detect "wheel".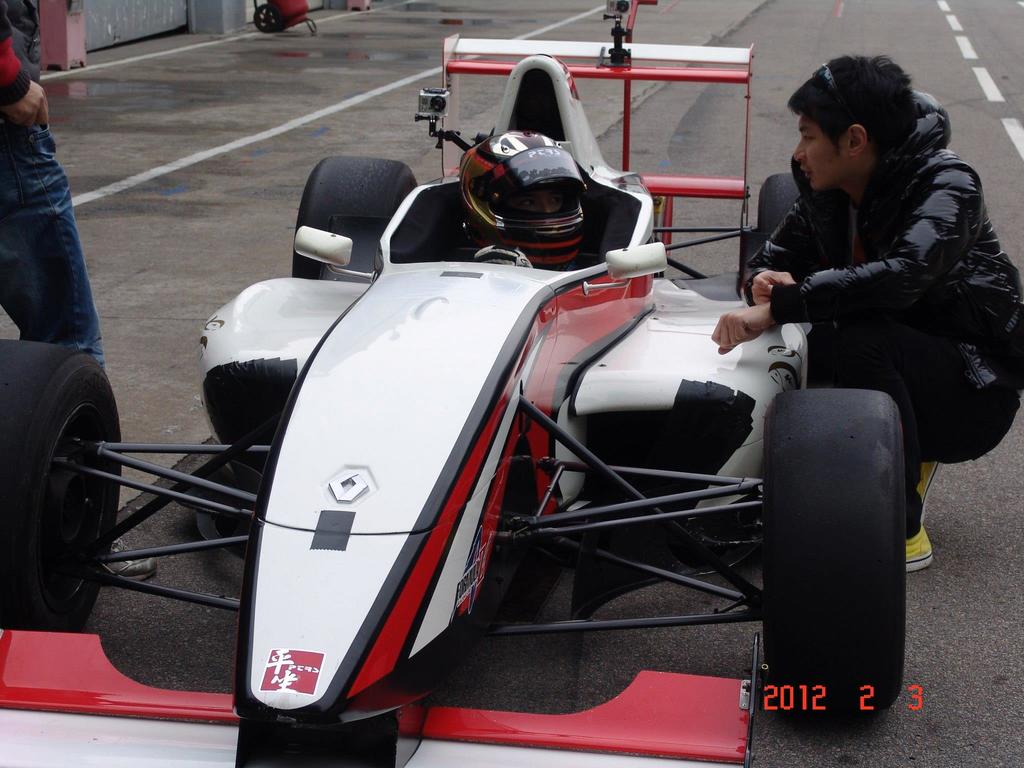
Detected at (left=289, top=154, right=418, bottom=282).
